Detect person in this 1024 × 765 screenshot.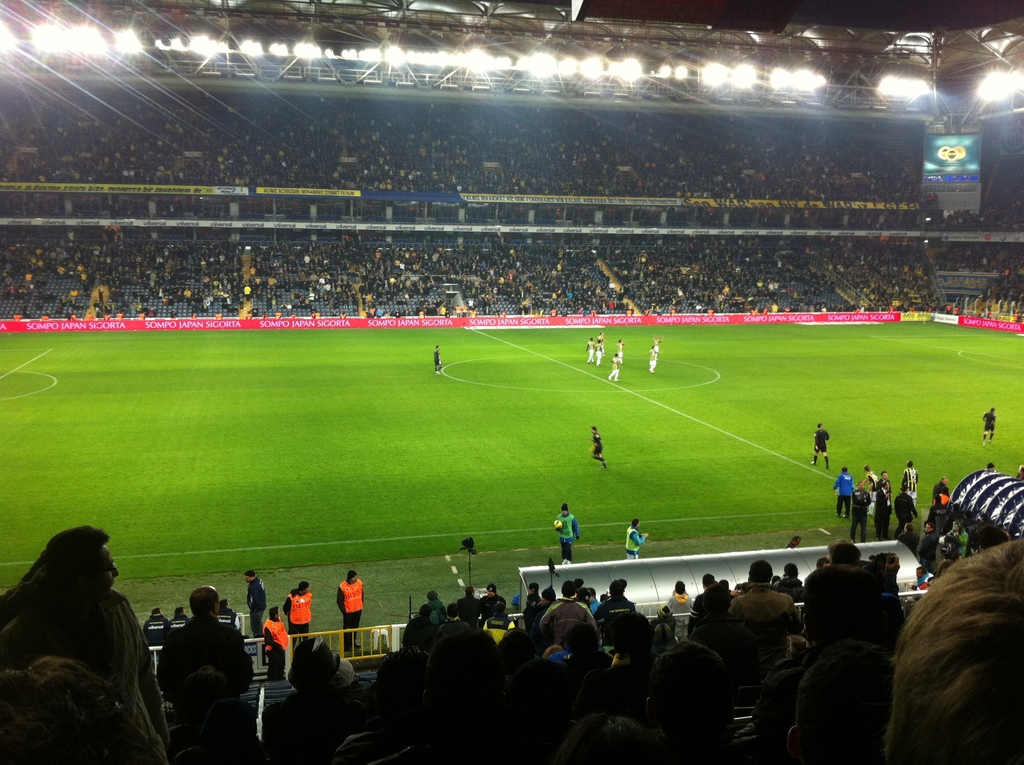
Detection: 561/504/581/568.
